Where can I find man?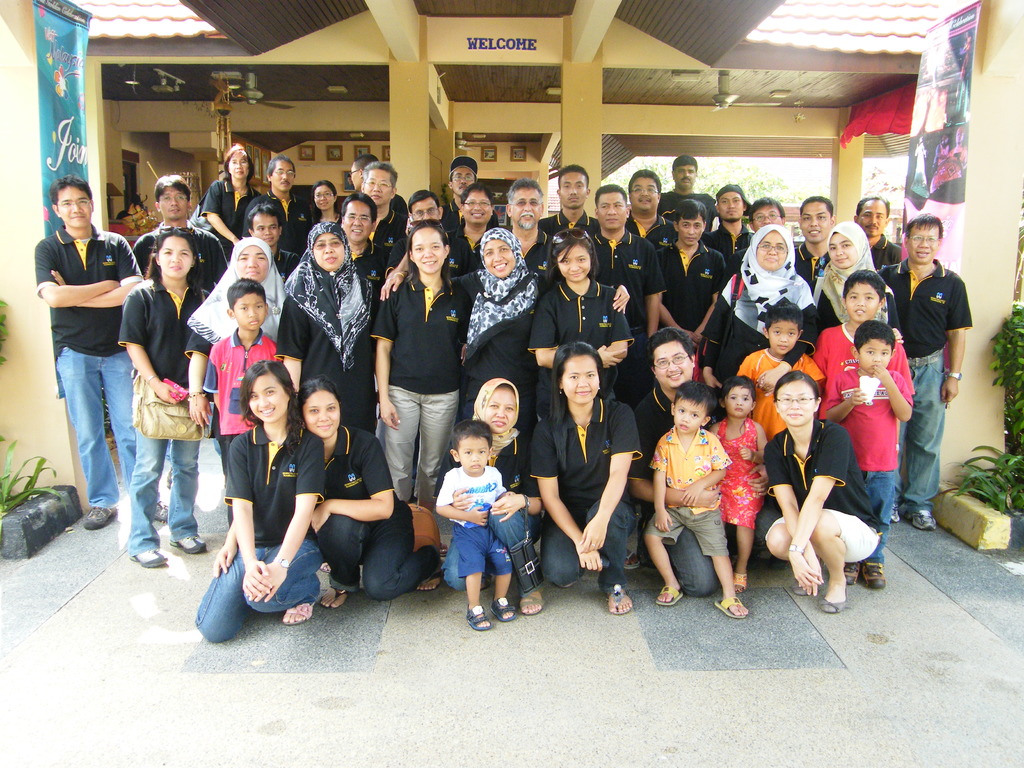
You can find it at select_region(658, 151, 716, 229).
